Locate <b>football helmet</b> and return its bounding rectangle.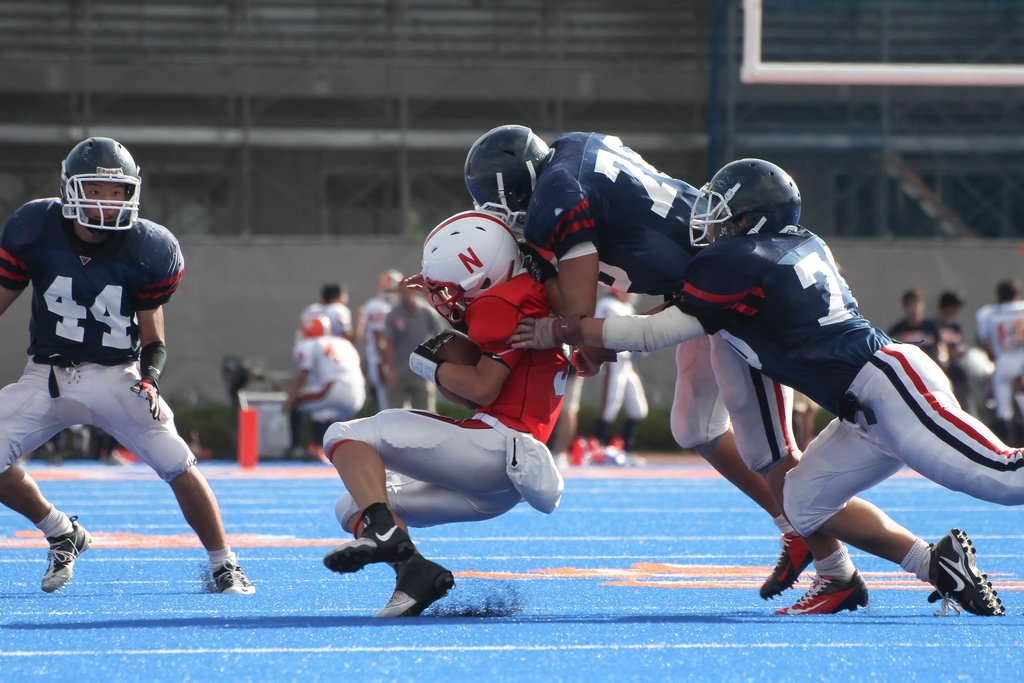
[left=688, top=152, right=812, bottom=250].
